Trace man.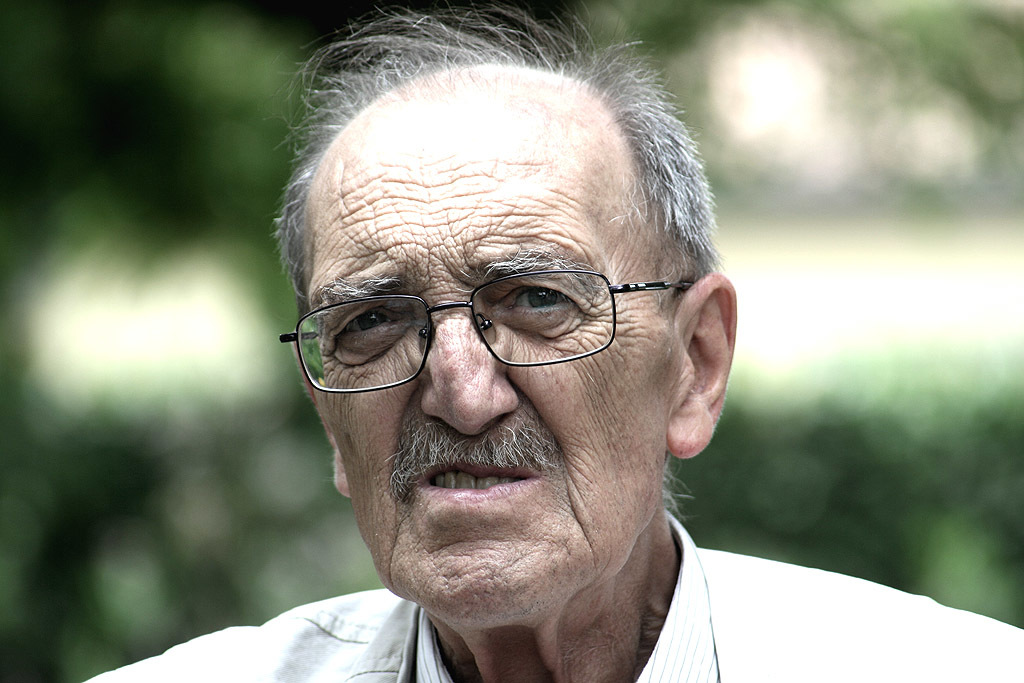
Traced to 74/0/1023/682.
